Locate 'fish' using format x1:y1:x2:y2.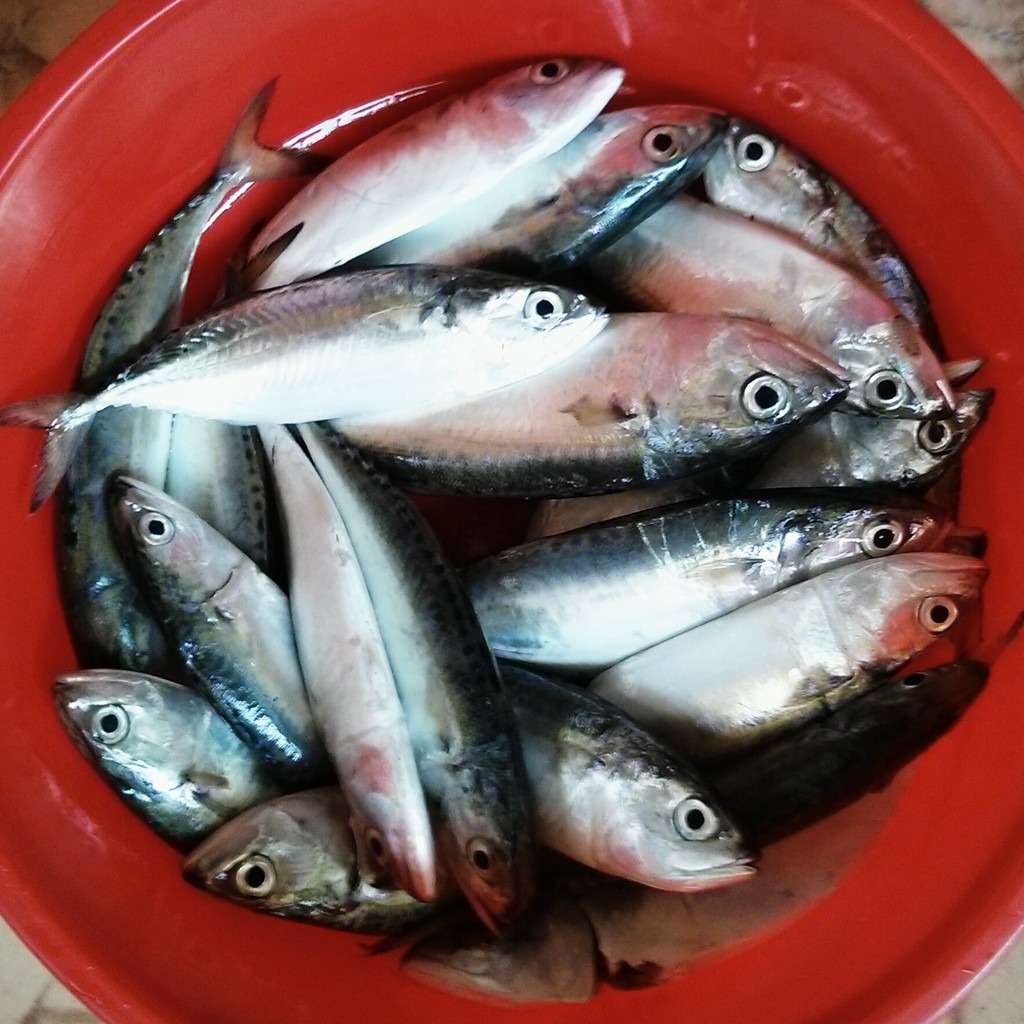
324:314:844:505.
